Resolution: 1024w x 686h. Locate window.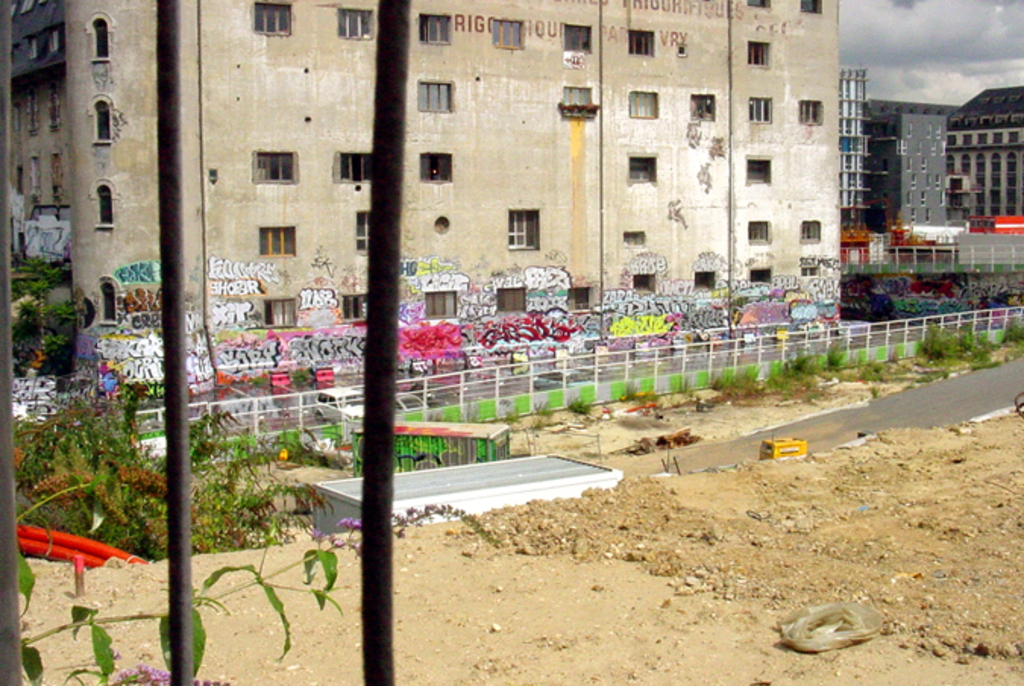
Rect(352, 209, 369, 256).
